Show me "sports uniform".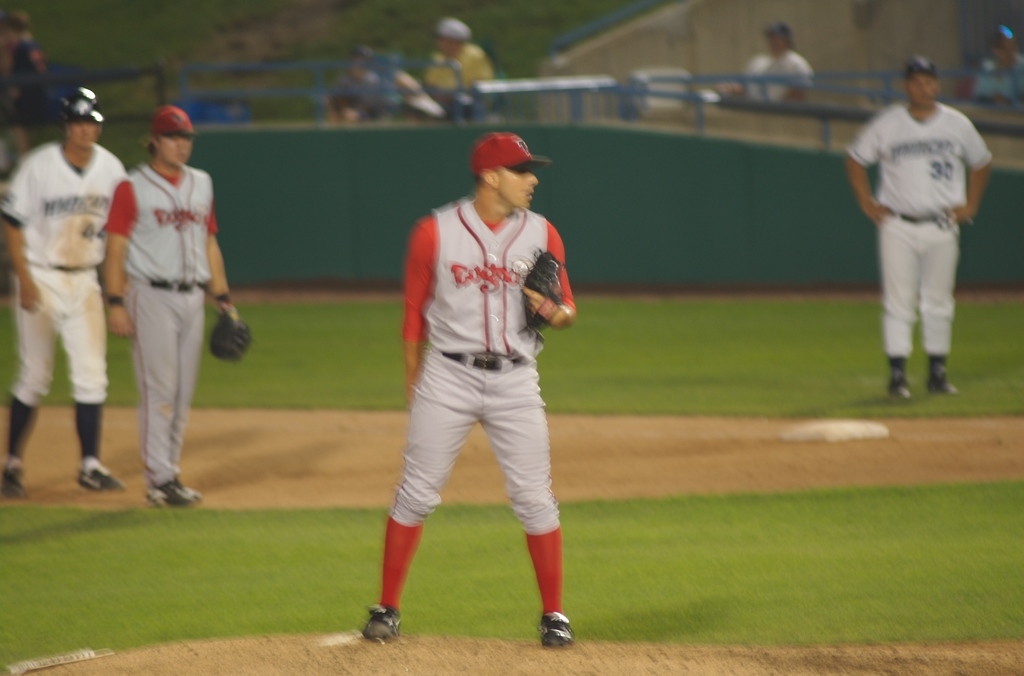
"sports uniform" is here: bbox(0, 88, 120, 493).
